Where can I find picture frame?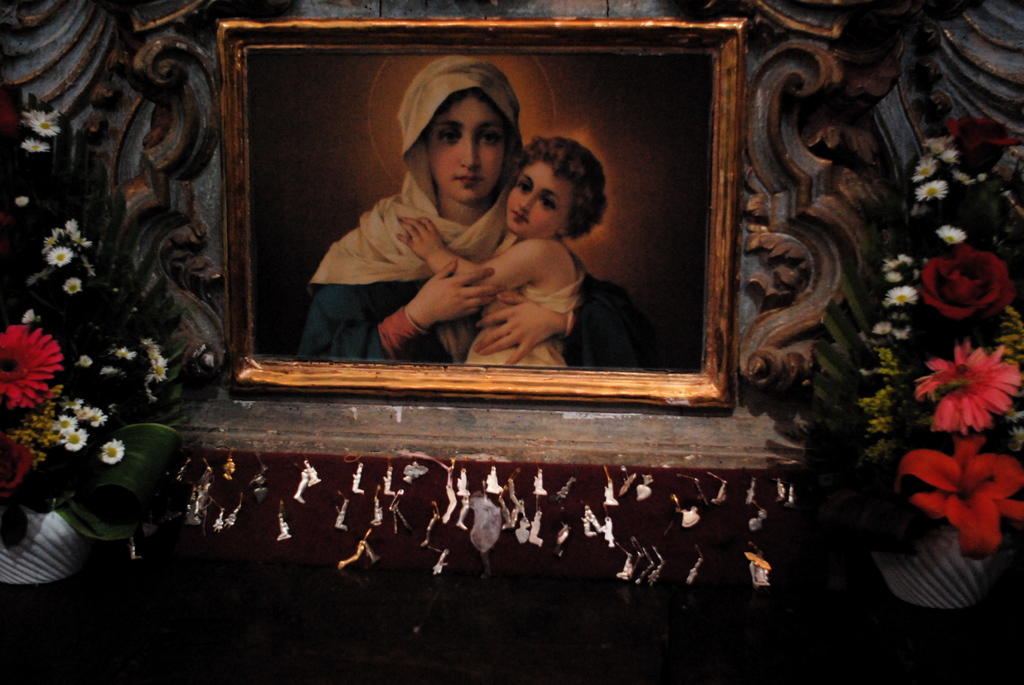
You can find it at 218, 17, 748, 403.
